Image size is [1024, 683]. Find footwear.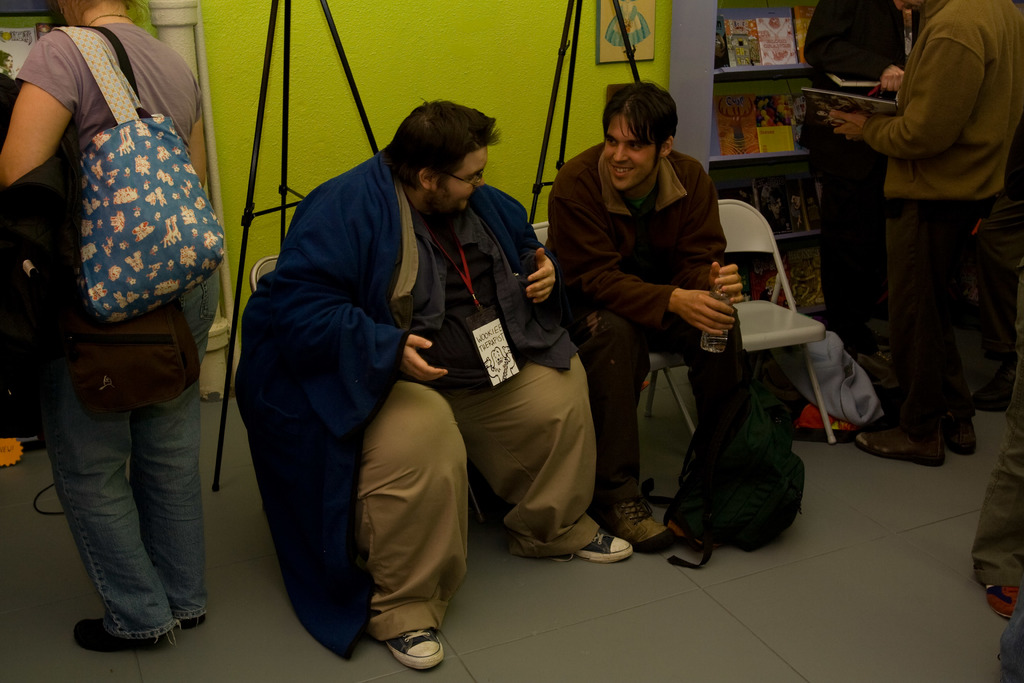
(853, 428, 949, 466).
